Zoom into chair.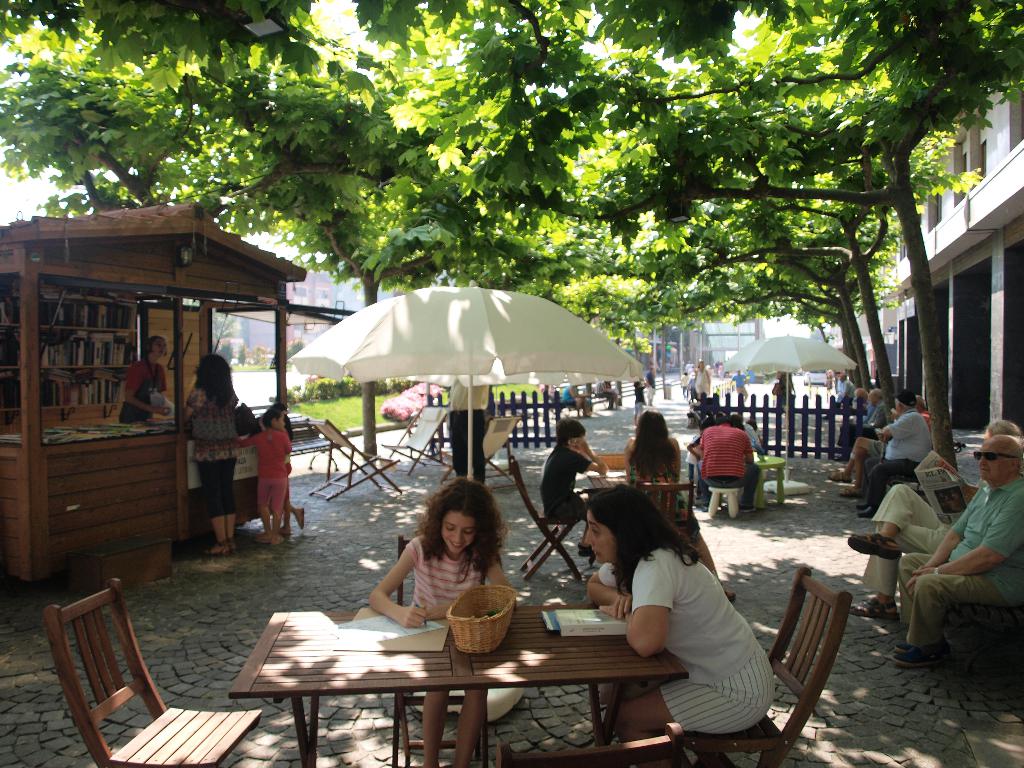
Zoom target: [514, 459, 583, 586].
